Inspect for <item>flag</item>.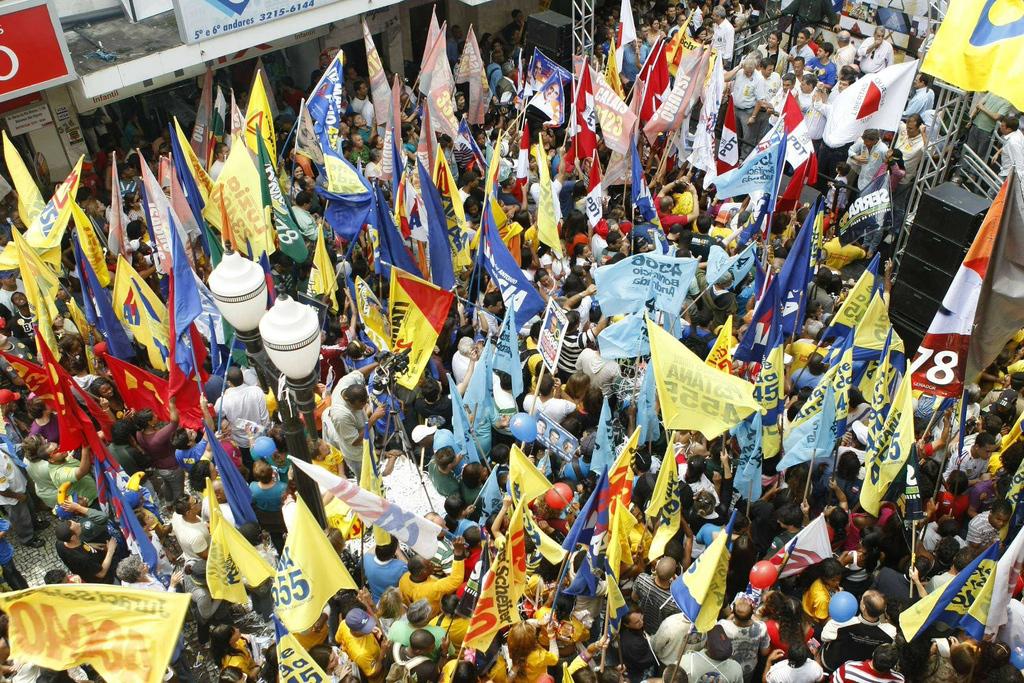
Inspection: [x1=461, y1=189, x2=517, y2=267].
